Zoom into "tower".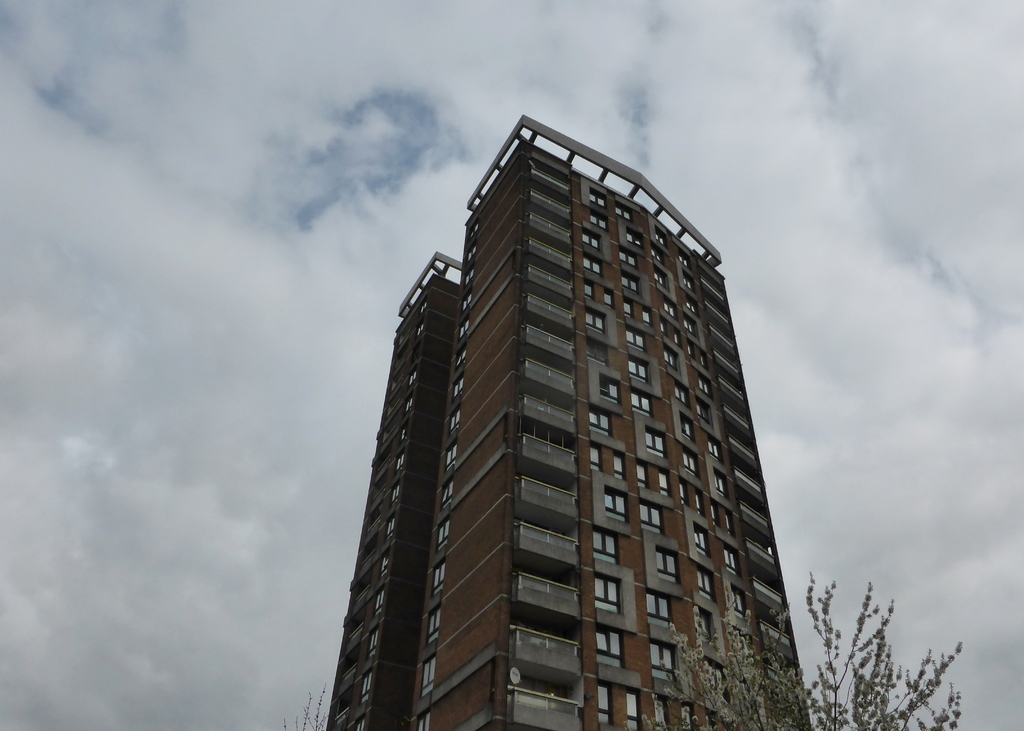
Zoom target: {"x1": 316, "y1": 109, "x2": 808, "y2": 698}.
